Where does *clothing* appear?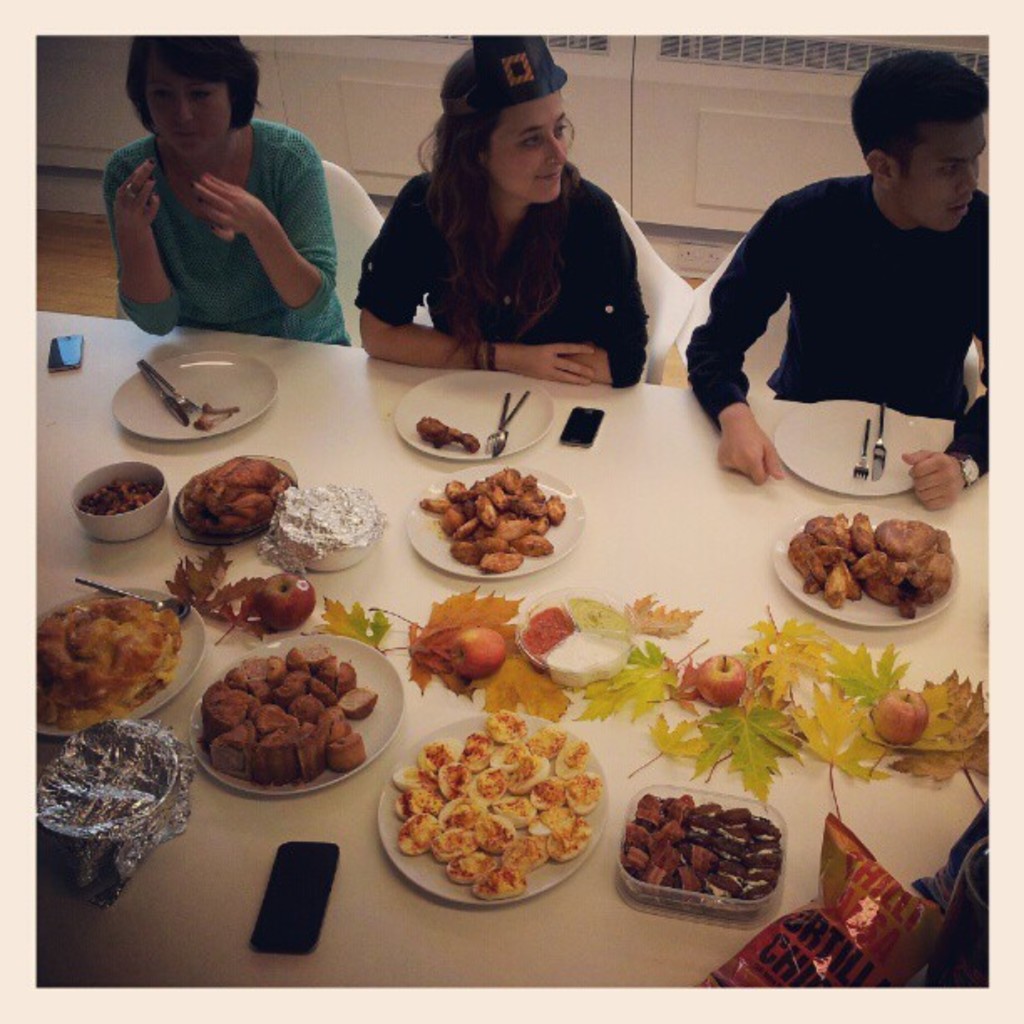
Appears at rect(703, 122, 1007, 479).
